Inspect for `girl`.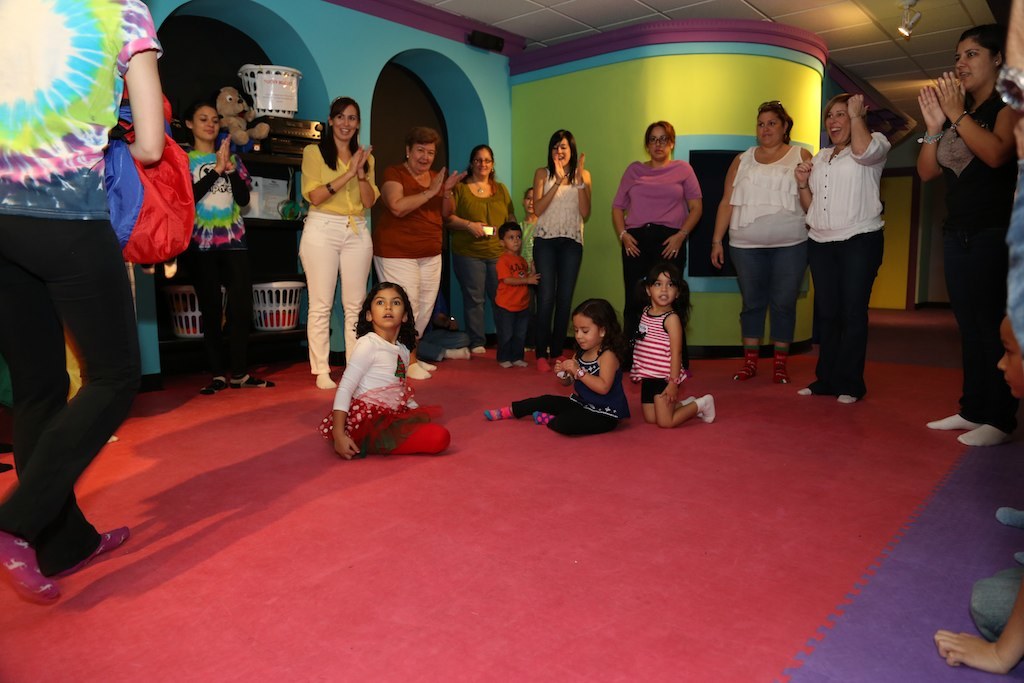
Inspection: <region>299, 98, 371, 381</region>.
